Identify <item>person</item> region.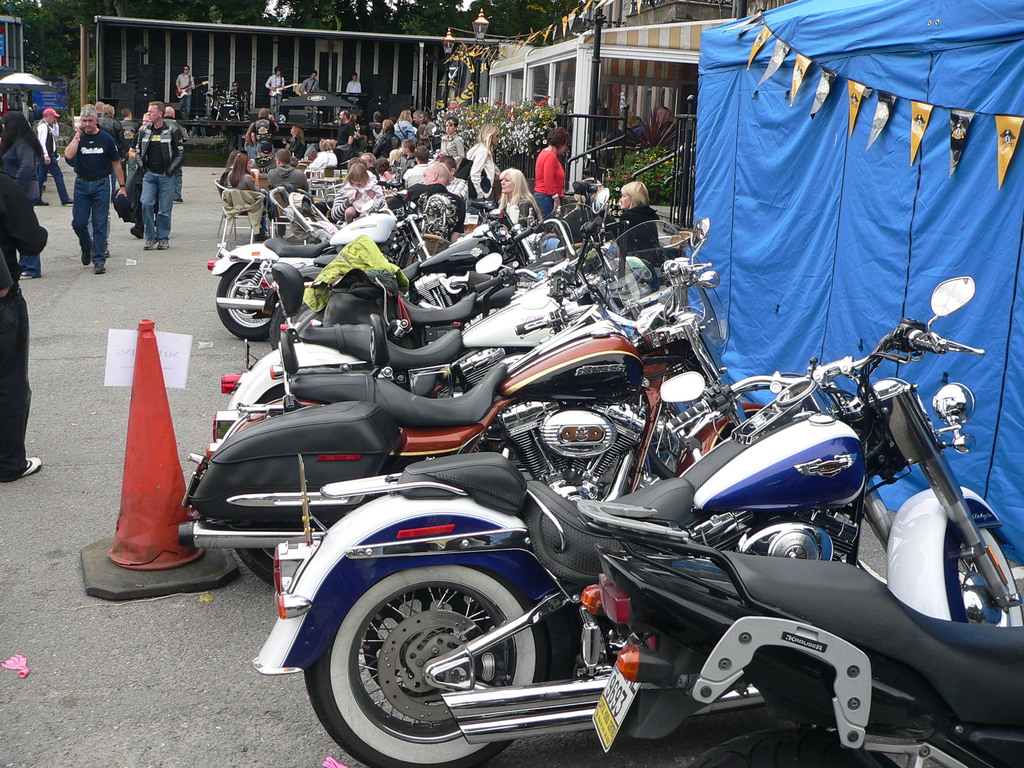
Region: {"x1": 223, "y1": 150, "x2": 256, "y2": 189}.
